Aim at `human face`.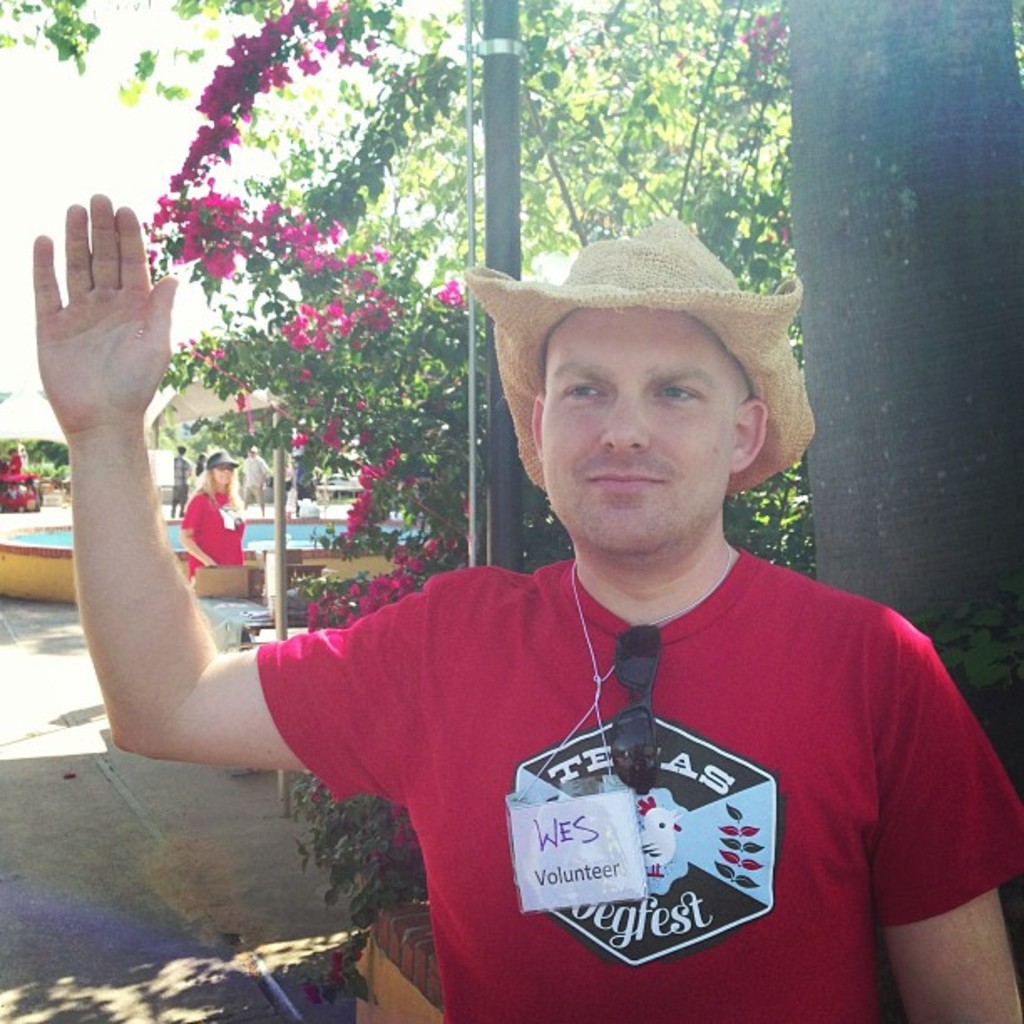
Aimed at {"x1": 539, "y1": 306, "x2": 740, "y2": 556}.
